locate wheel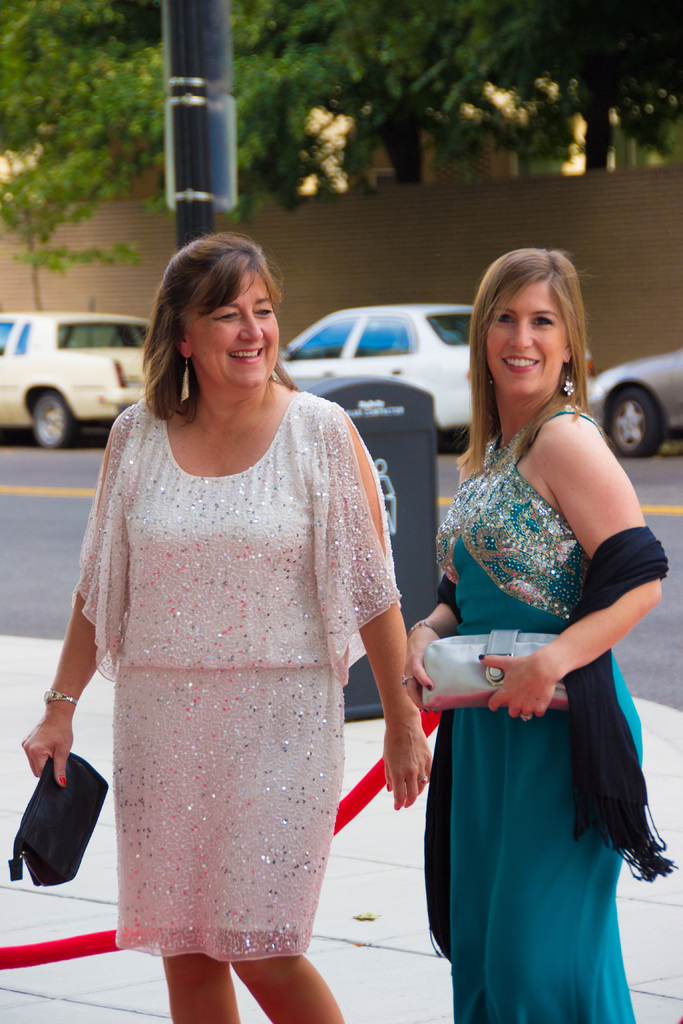
[left=604, top=383, right=666, bottom=461]
